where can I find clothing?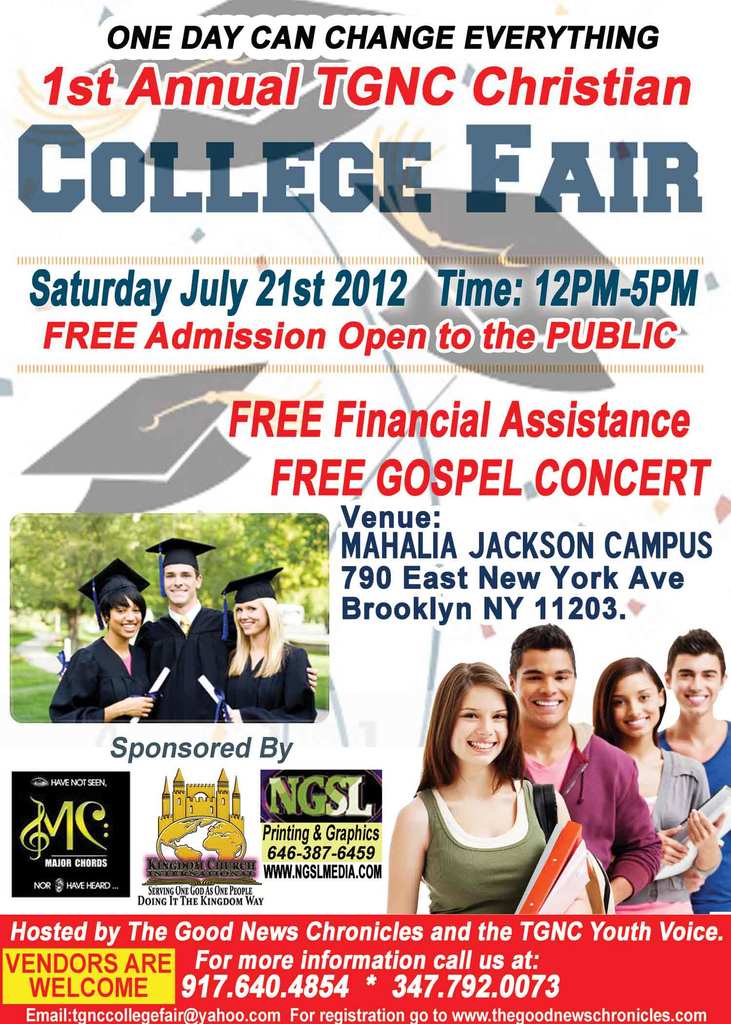
You can find it at [415, 780, 548, 915].
